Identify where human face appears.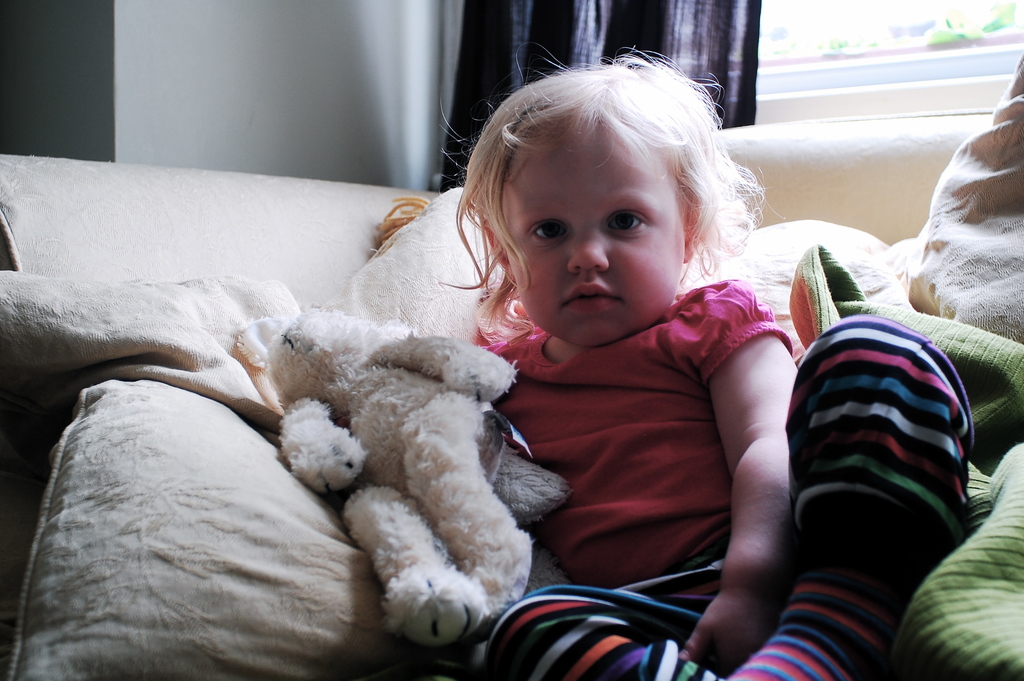
Appears at x1=502, y1=118, x2=685, y2=347.
